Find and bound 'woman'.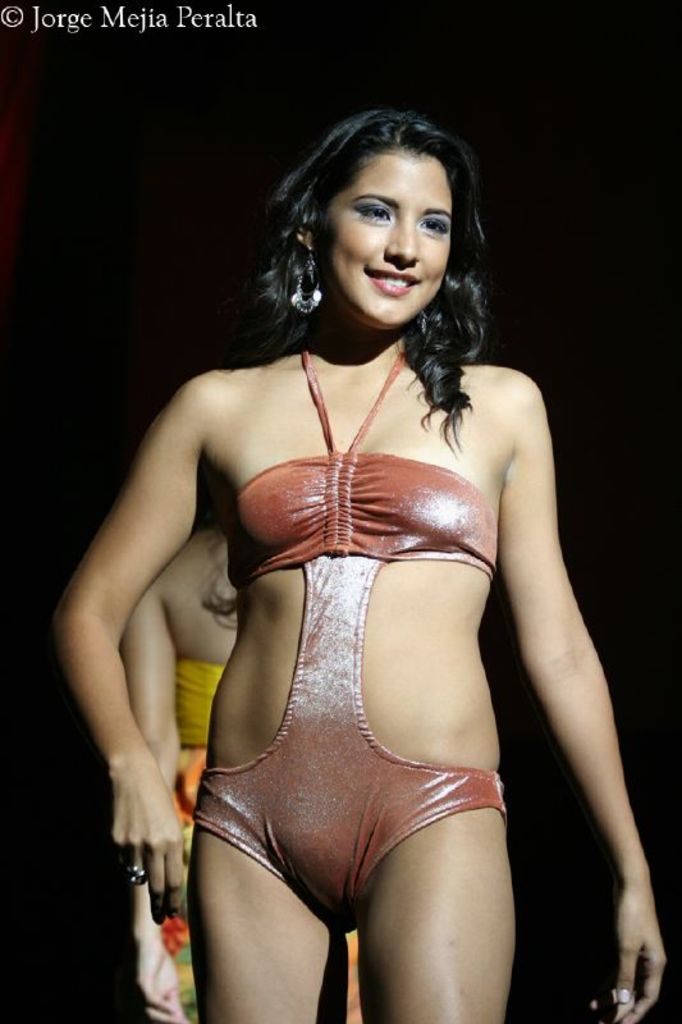
Bound: [81,96,618,995].
